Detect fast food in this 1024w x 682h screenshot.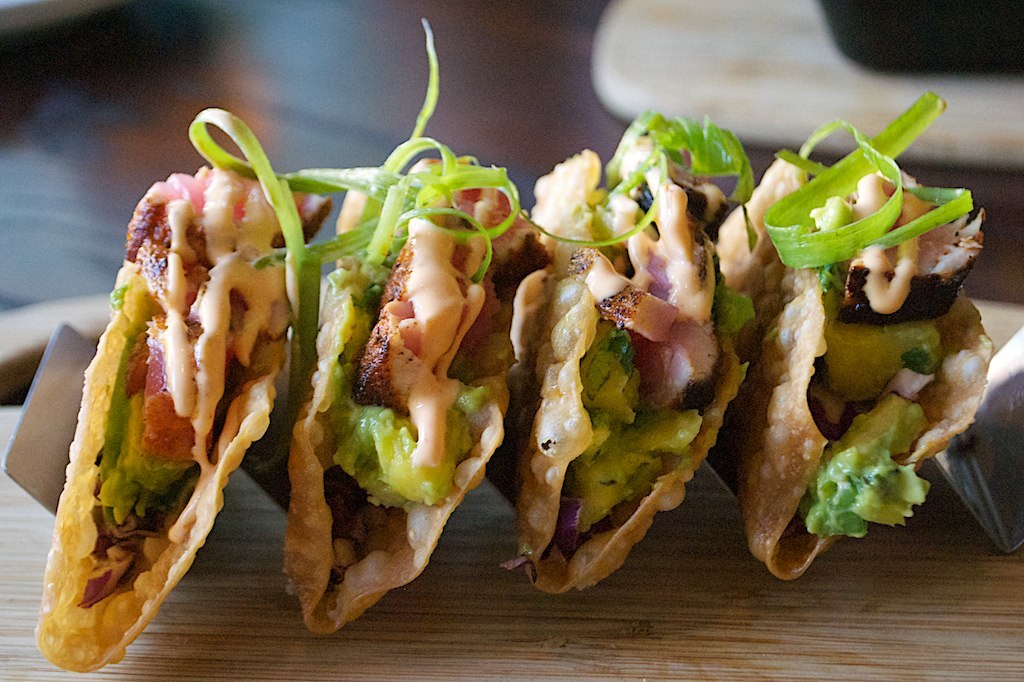
Detection: 498 110 753 594.
